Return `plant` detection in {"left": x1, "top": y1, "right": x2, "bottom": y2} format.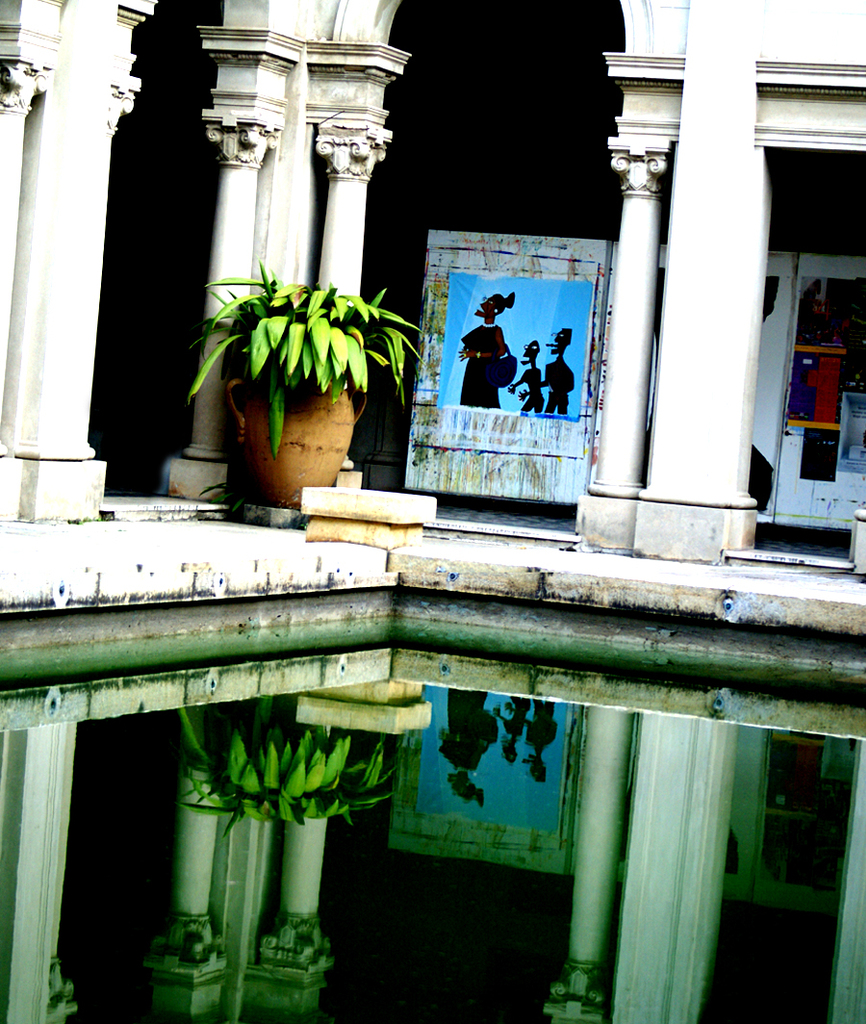
{"left": 185, "top": 260, "right": 427, "bottom": 456}.
